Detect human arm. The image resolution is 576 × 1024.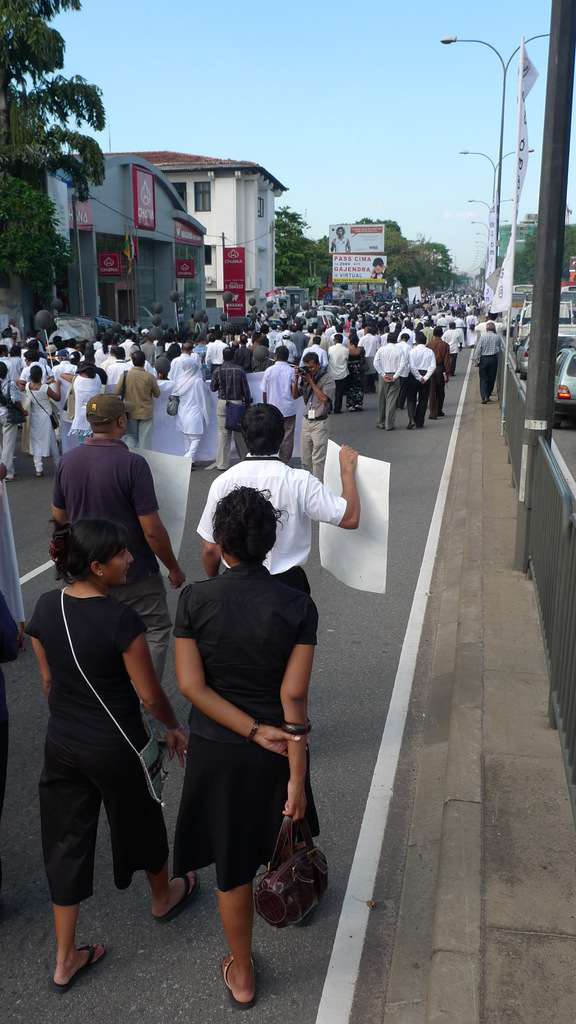
bbox=(26, 602, 47, 698).
